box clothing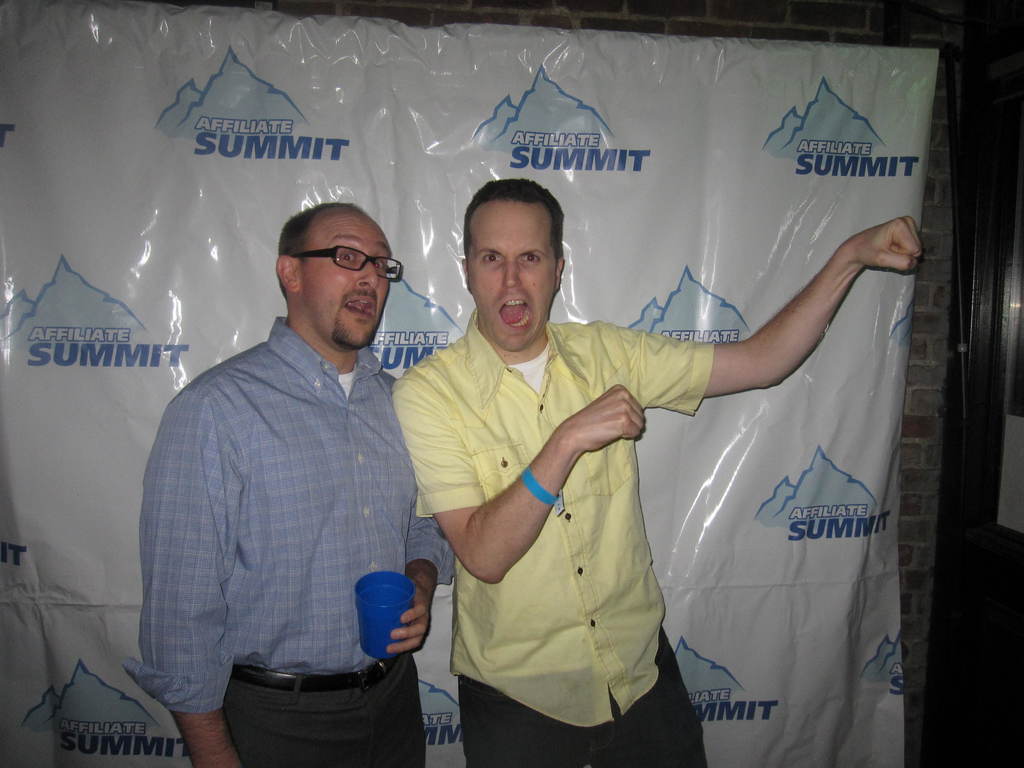
x1=433 y1=342 x2=709 y2=767
